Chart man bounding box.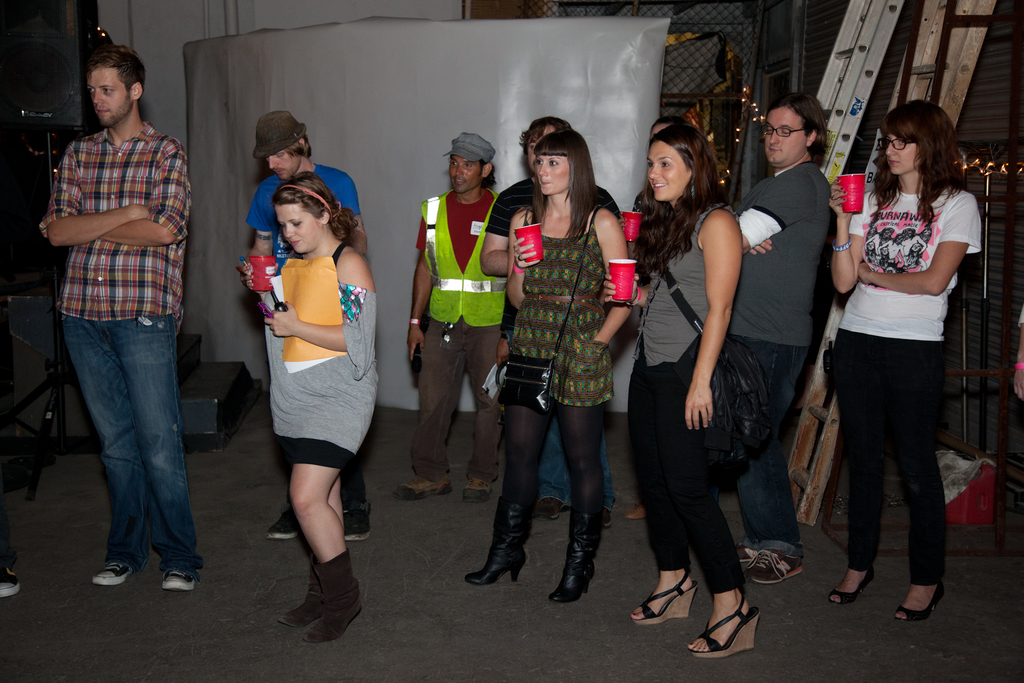
Charted: [x1=397, y1=131, x2=520, y2=507].
